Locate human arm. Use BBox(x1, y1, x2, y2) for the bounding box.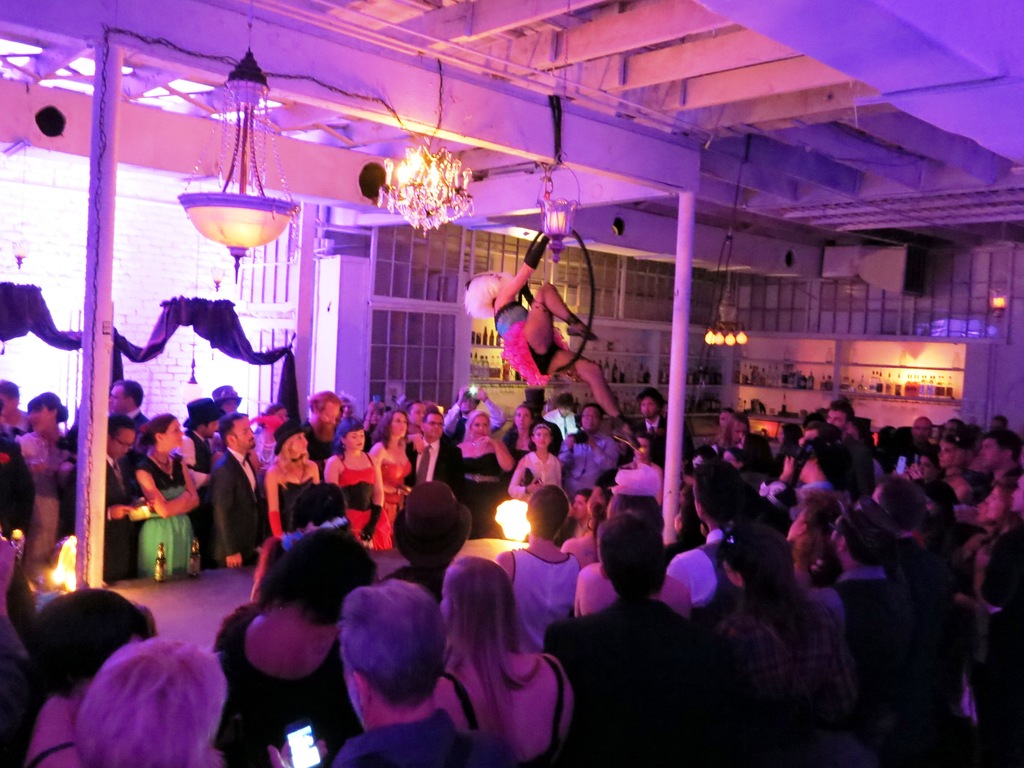
BBox(477, 433, 511, 468).
